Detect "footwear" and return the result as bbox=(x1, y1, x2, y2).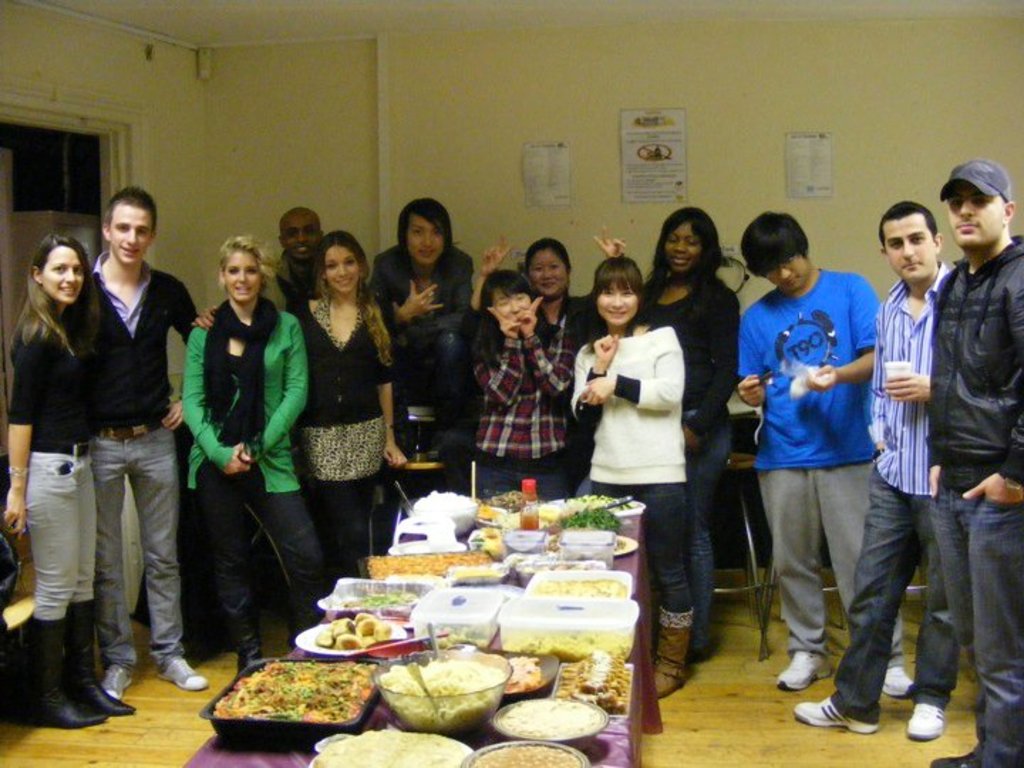
bbox=(159, 658, 206, 691).
